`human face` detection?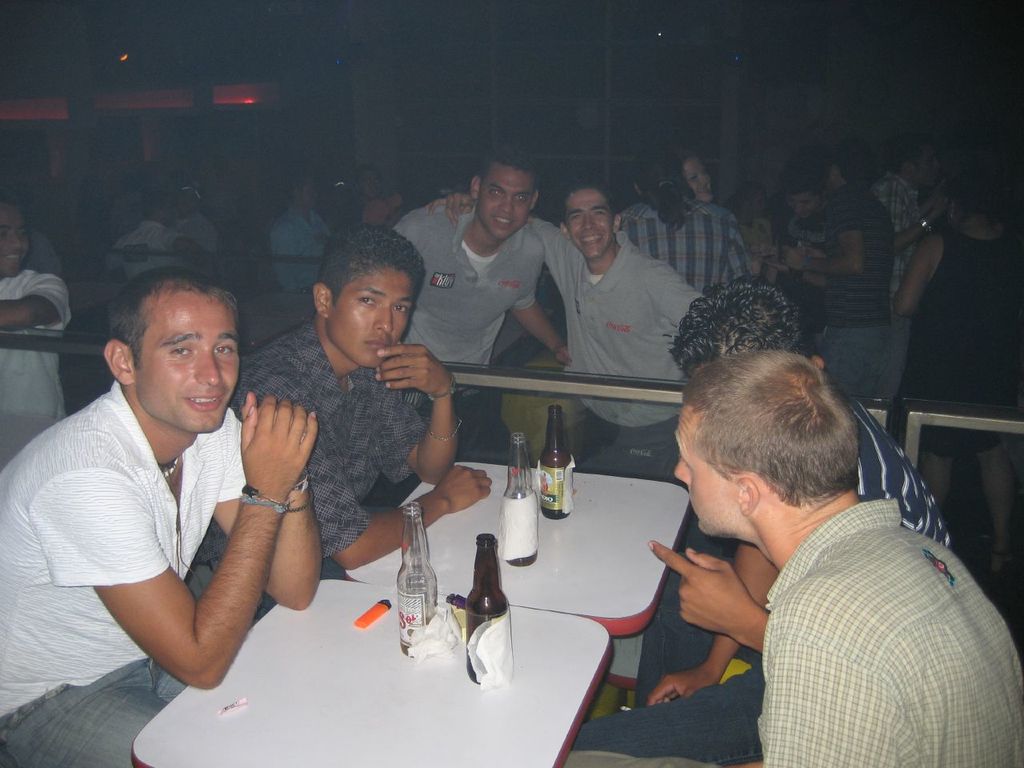
box(300, 177, 317, 207)
